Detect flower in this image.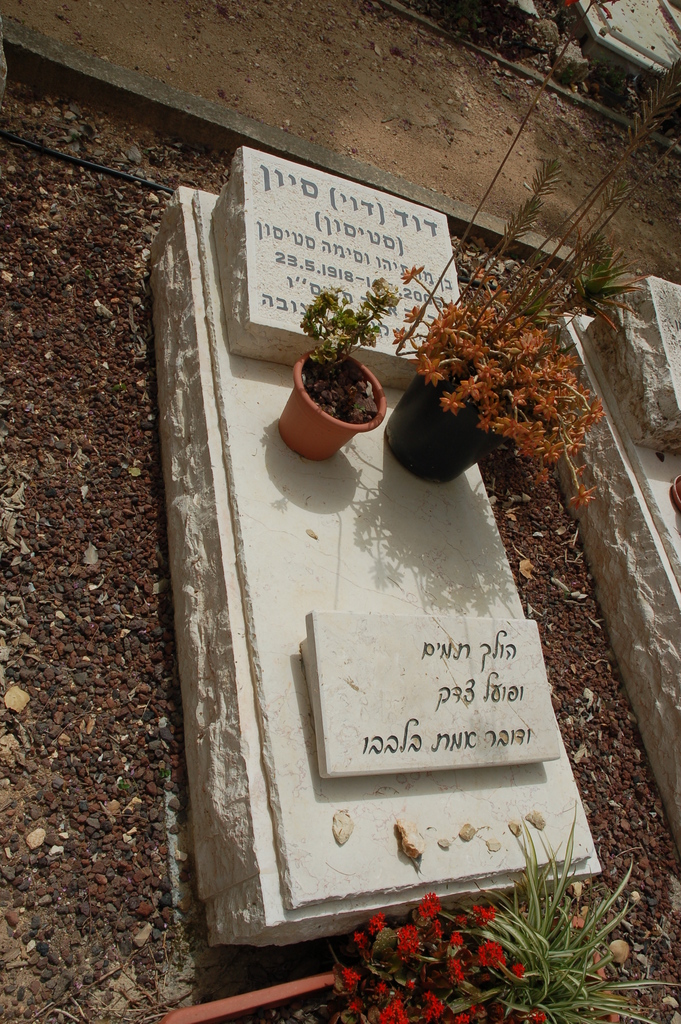
Detection: <region>417, 897, 445, 918</region>.
